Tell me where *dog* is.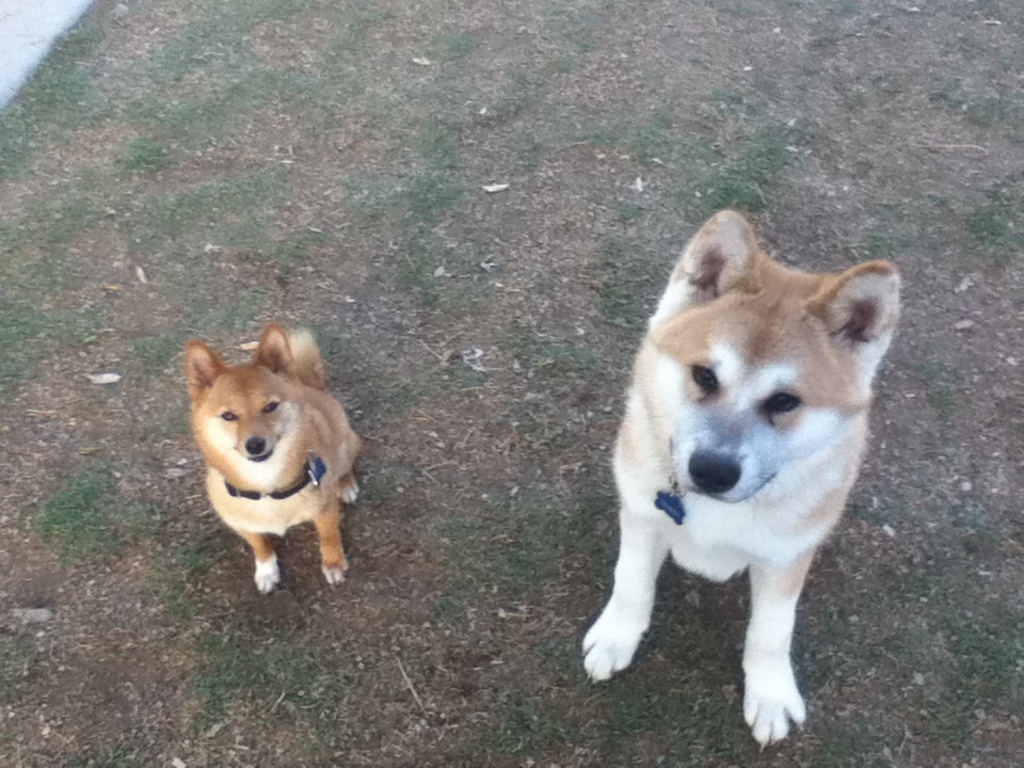
*dog* is at 182,324,359,601.
